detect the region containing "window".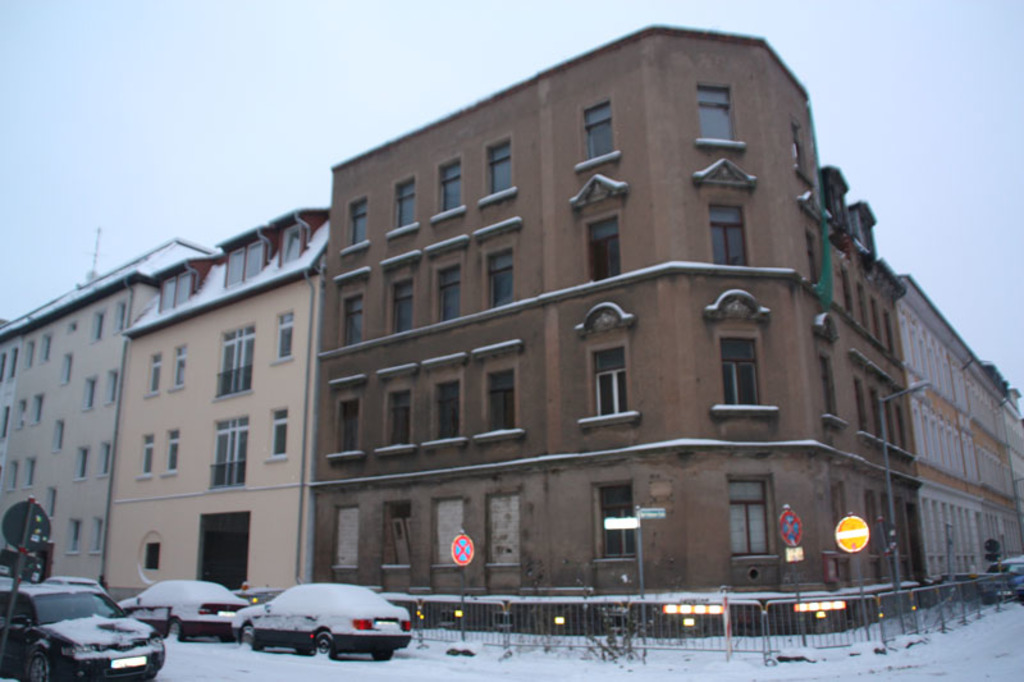
[x1=165, y1=339, x2=187, y2=392].
